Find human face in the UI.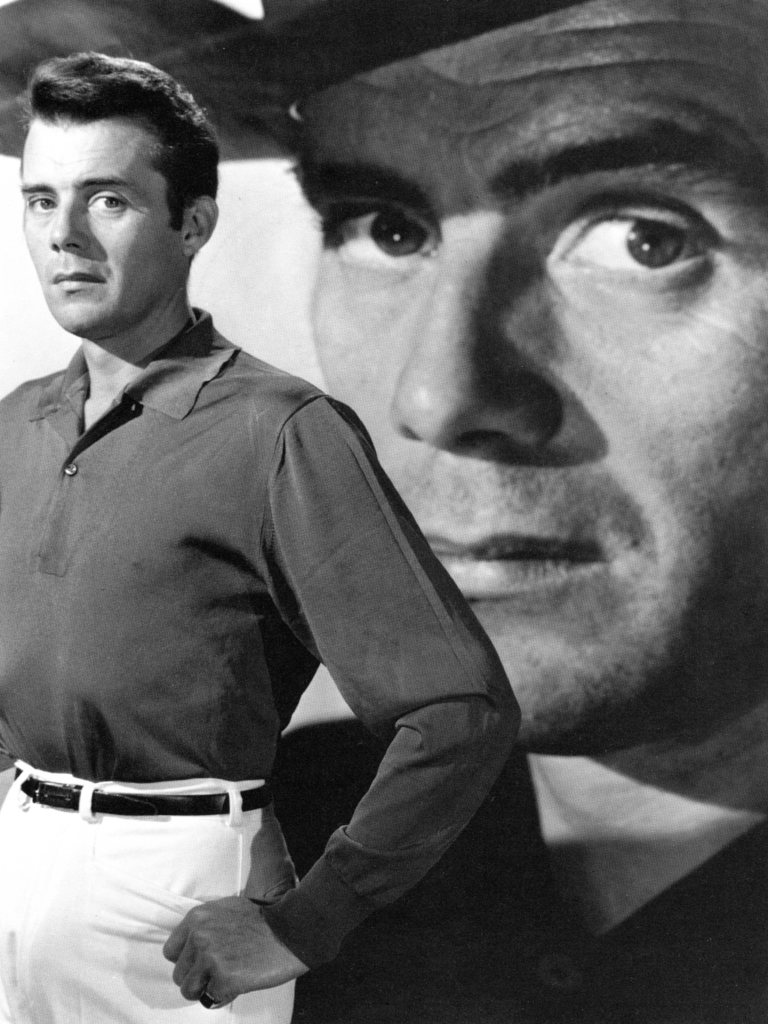
UI element at bbox(24, 113, 179, 335).
